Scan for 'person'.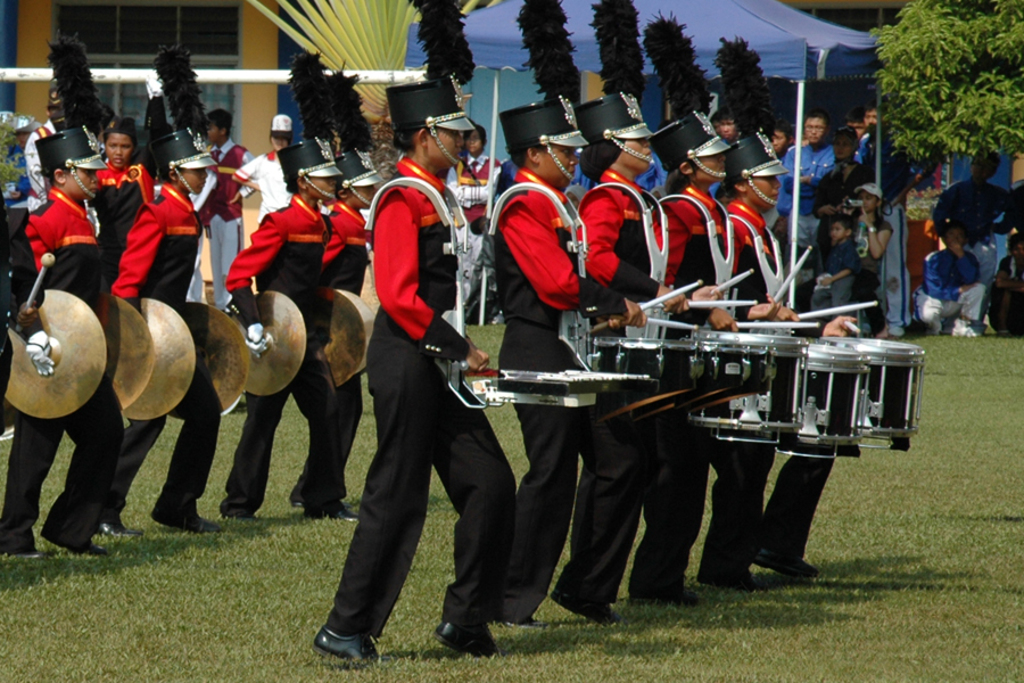
Scan result: 0, 124, 107, 557.
